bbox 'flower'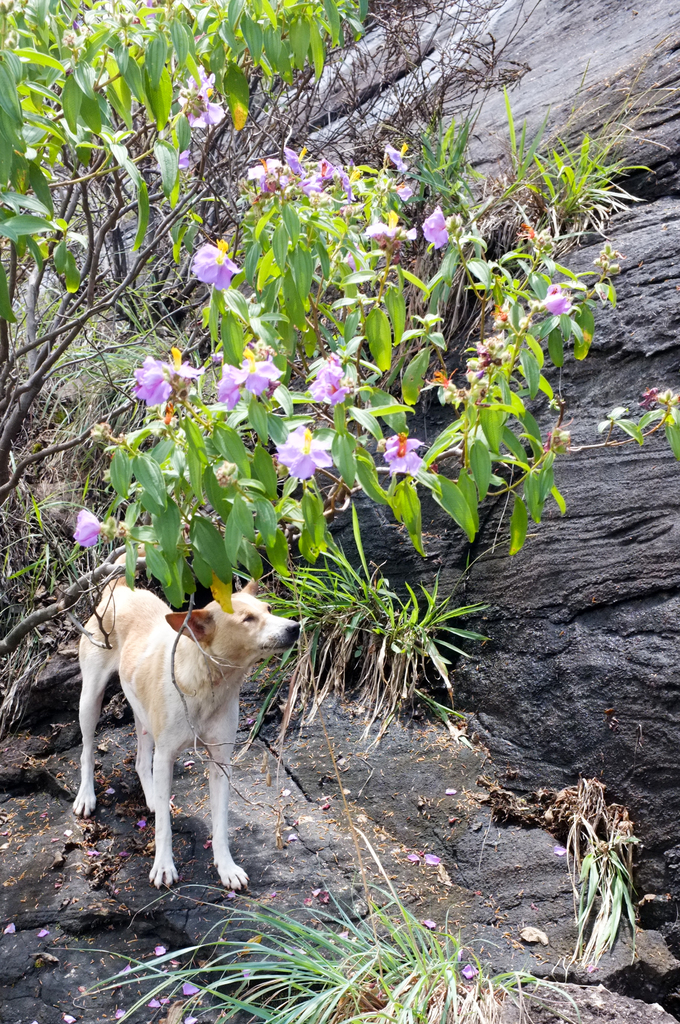
rect(364, 211, 417, 244)
